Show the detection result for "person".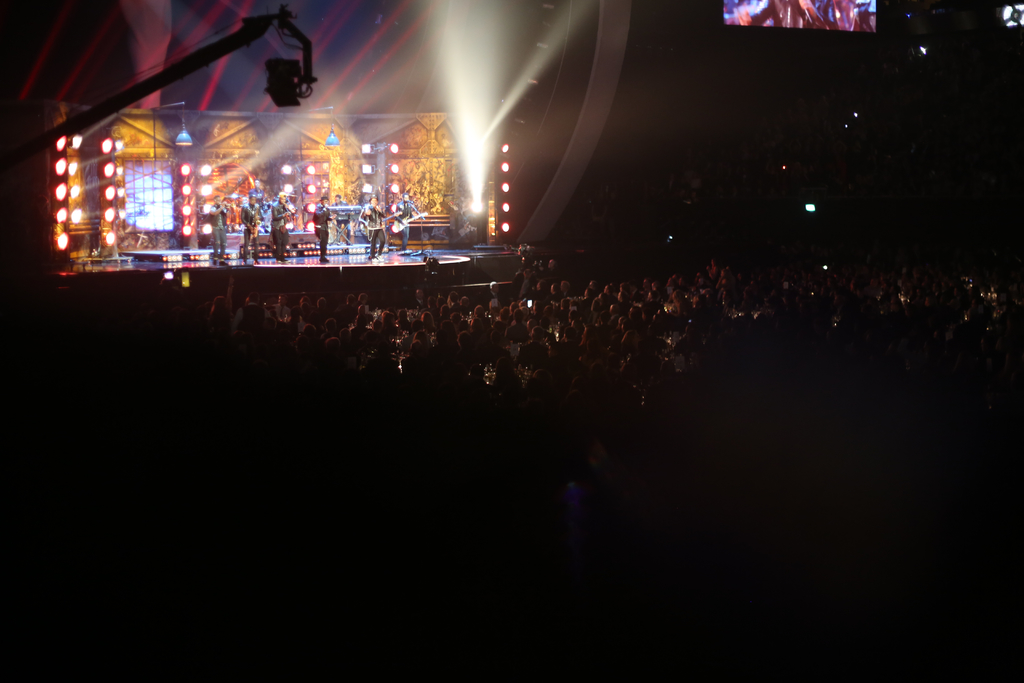
{"left": 396, "top": 194, "right": 404, "bottom": 243}.
